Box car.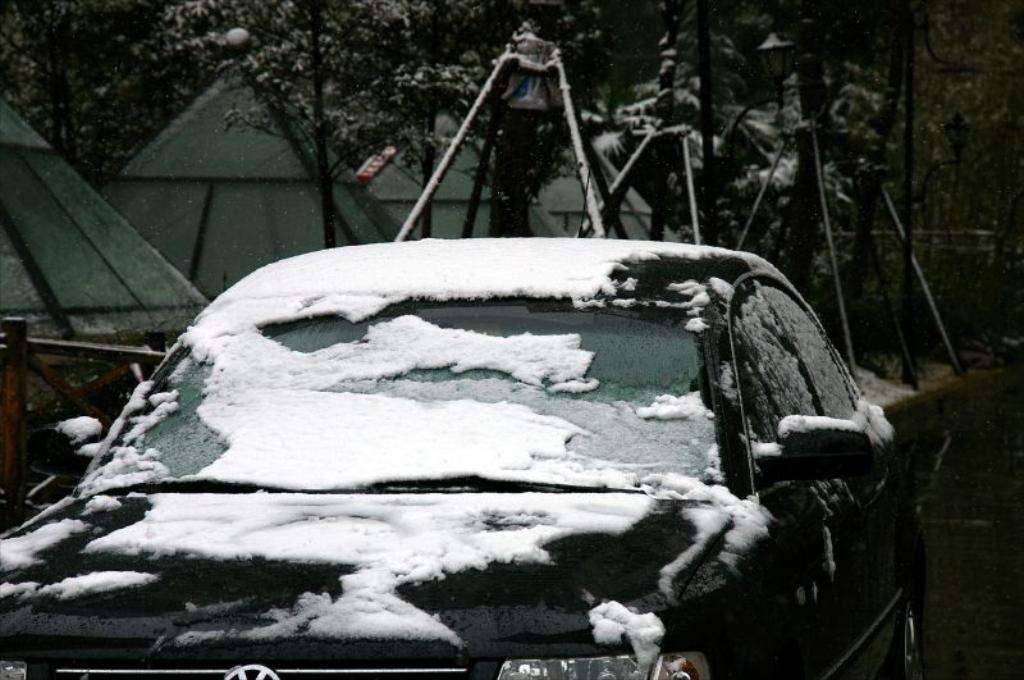
(x1=45, y1=138, x2=905, y2=660).
